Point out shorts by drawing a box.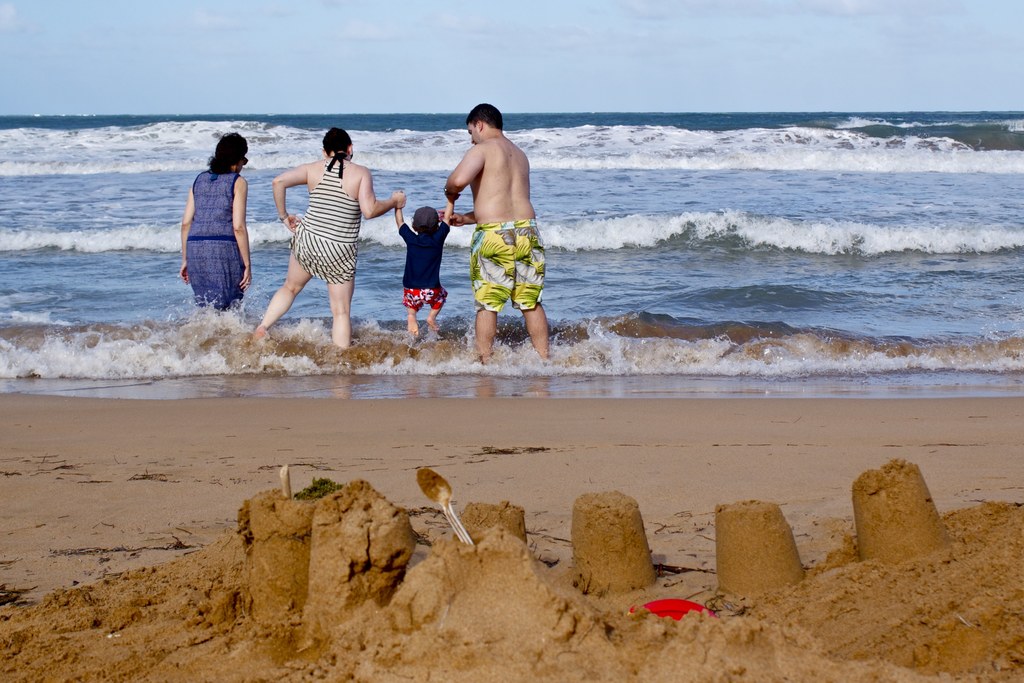
<box>397,287,450,308</box>.
